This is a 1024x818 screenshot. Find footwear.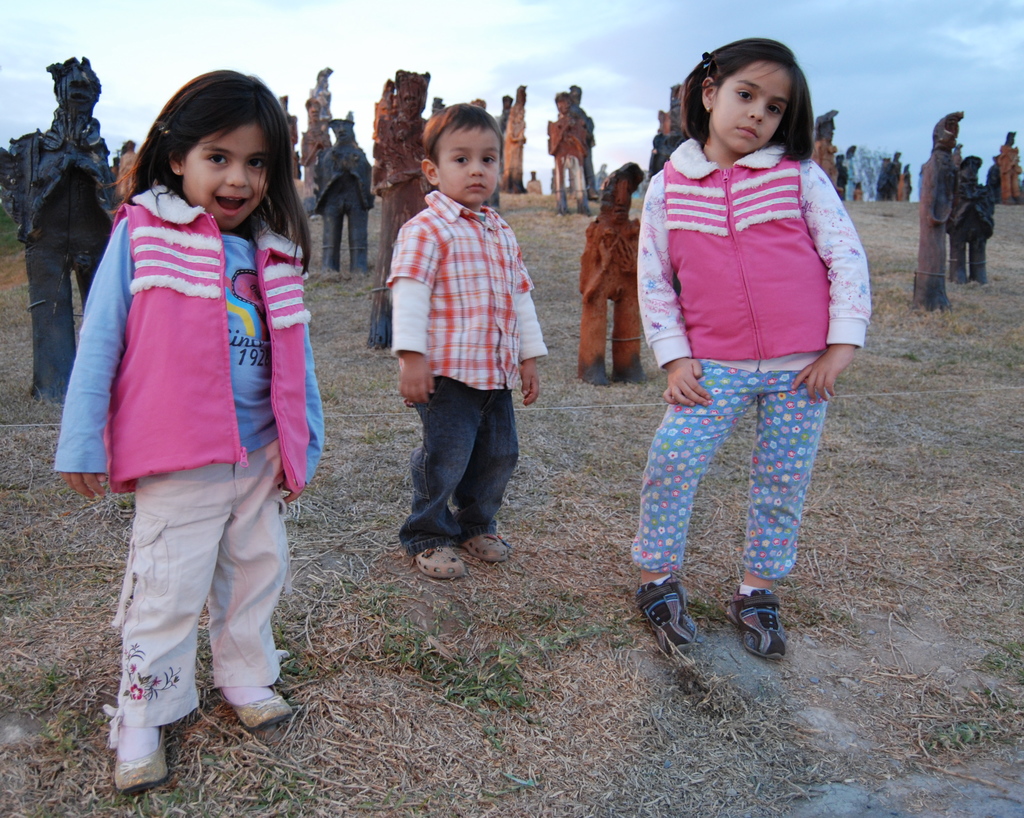
Bounding box: x1=634 y1=576 x2=695 y2=650.
